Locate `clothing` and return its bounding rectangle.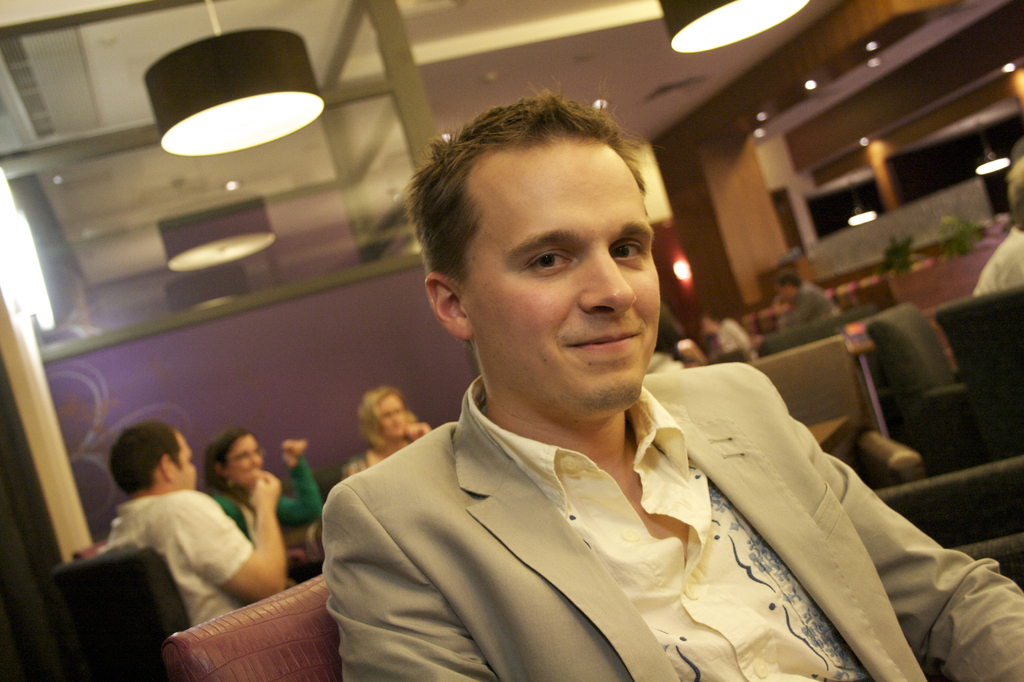
<bbox>975, 223, 1023, 301</bbox>.
